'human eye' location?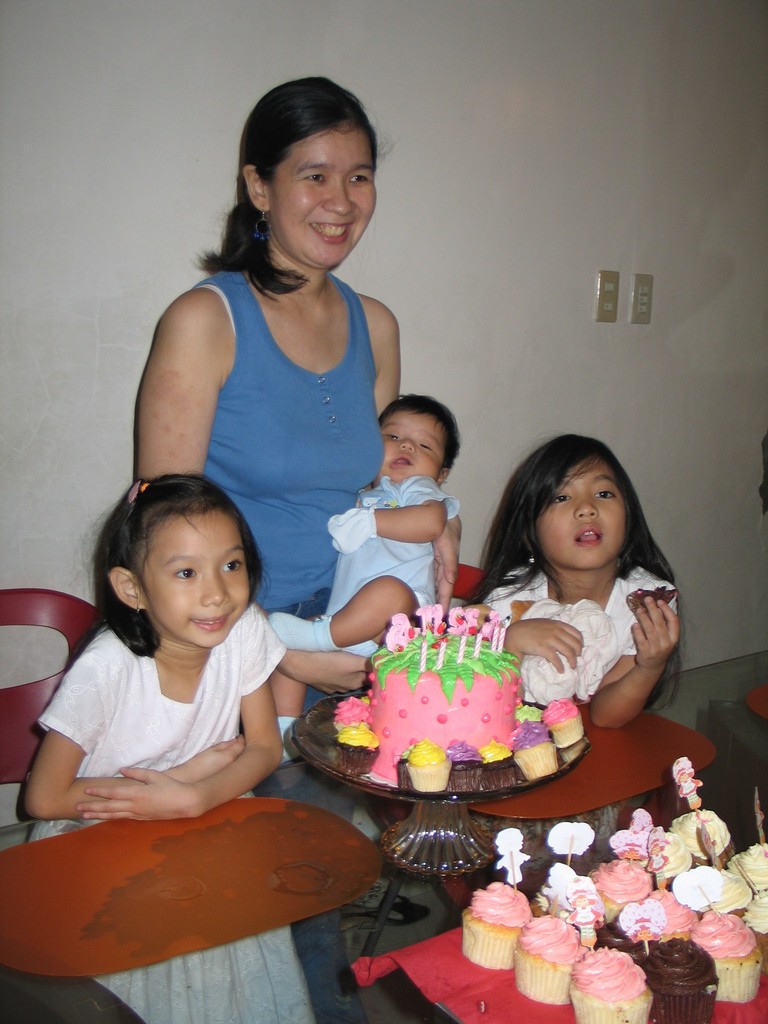
locate(592, 488, 611, 503)
